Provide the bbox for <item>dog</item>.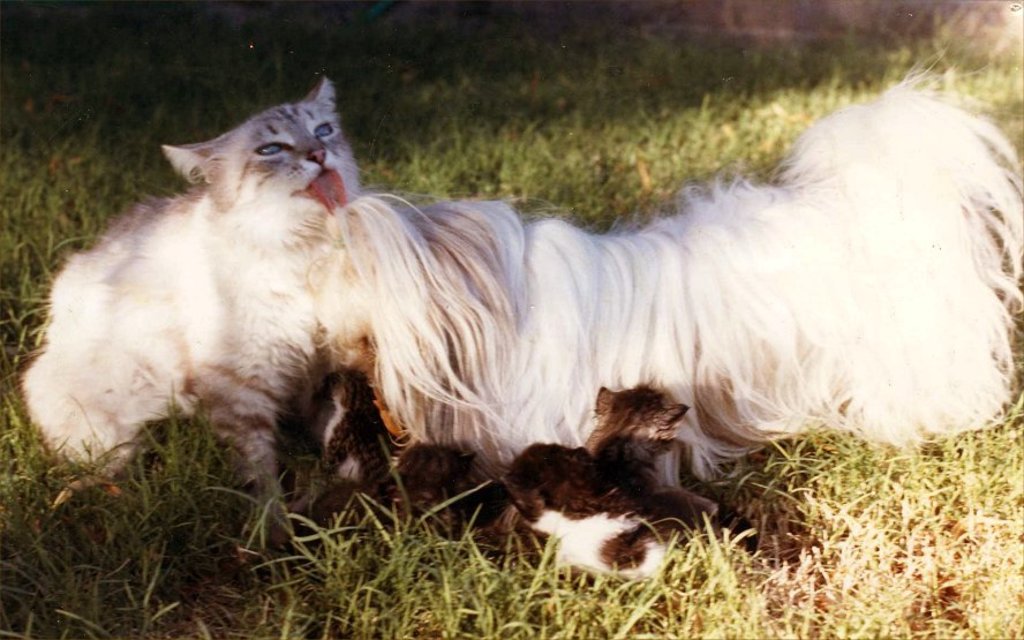
bbox=(309, 48, 1023, 482).
